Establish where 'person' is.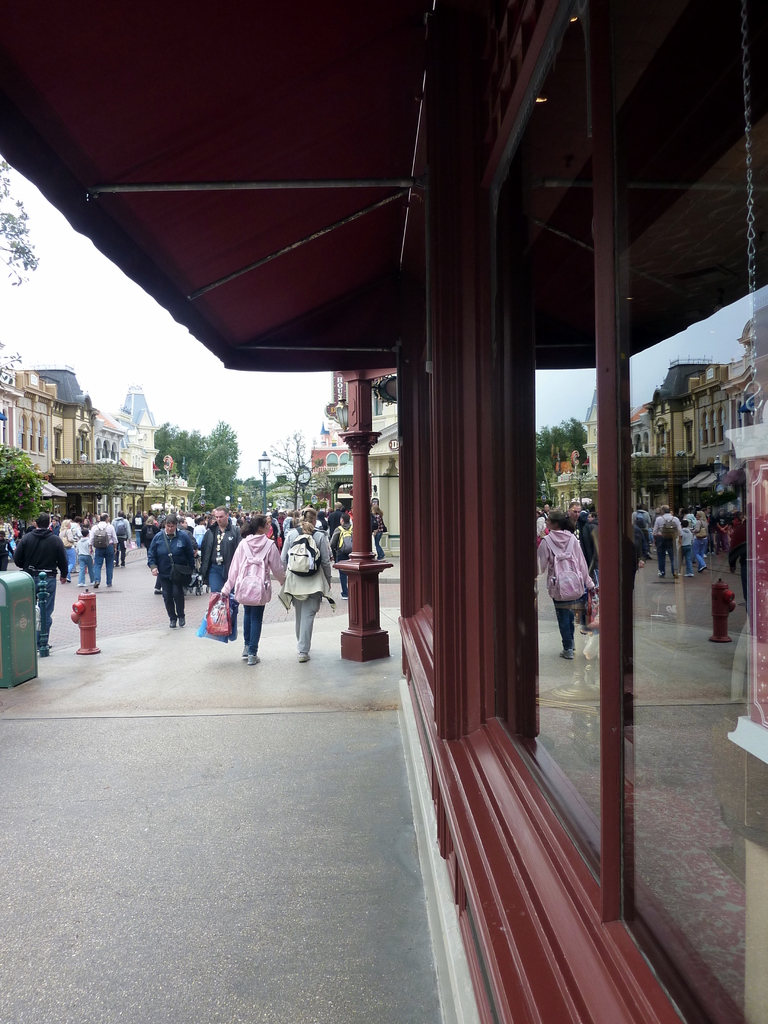
Established at 726 521 749 619.
